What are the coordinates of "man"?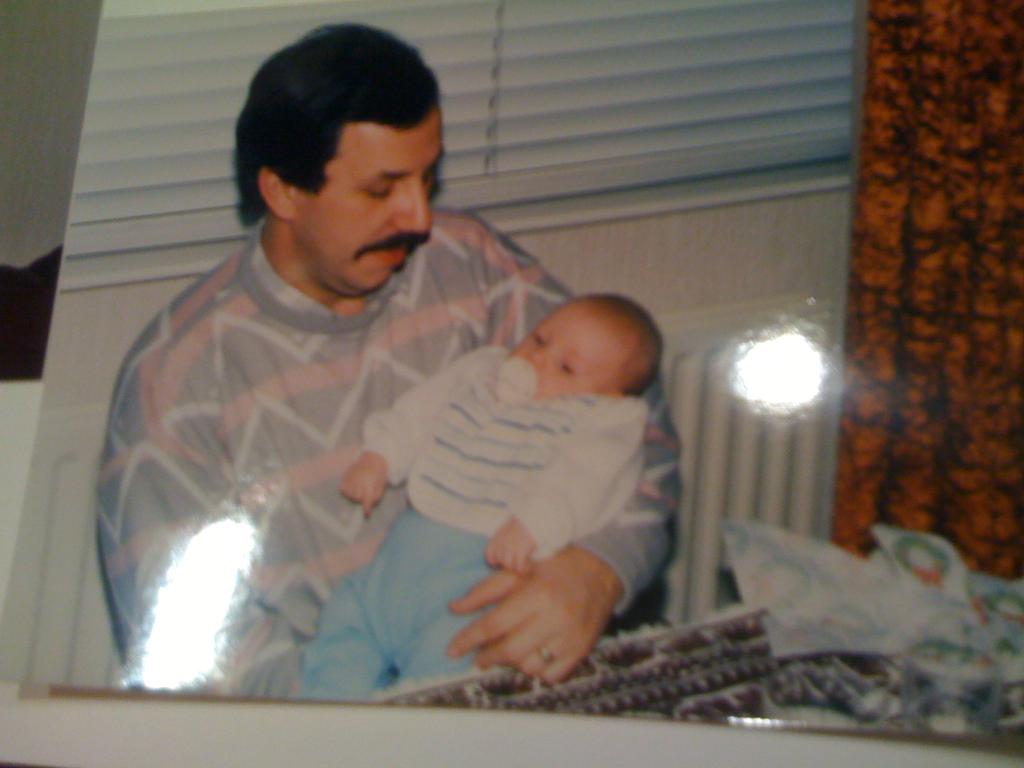
box=[55, 74, 732, 726].
